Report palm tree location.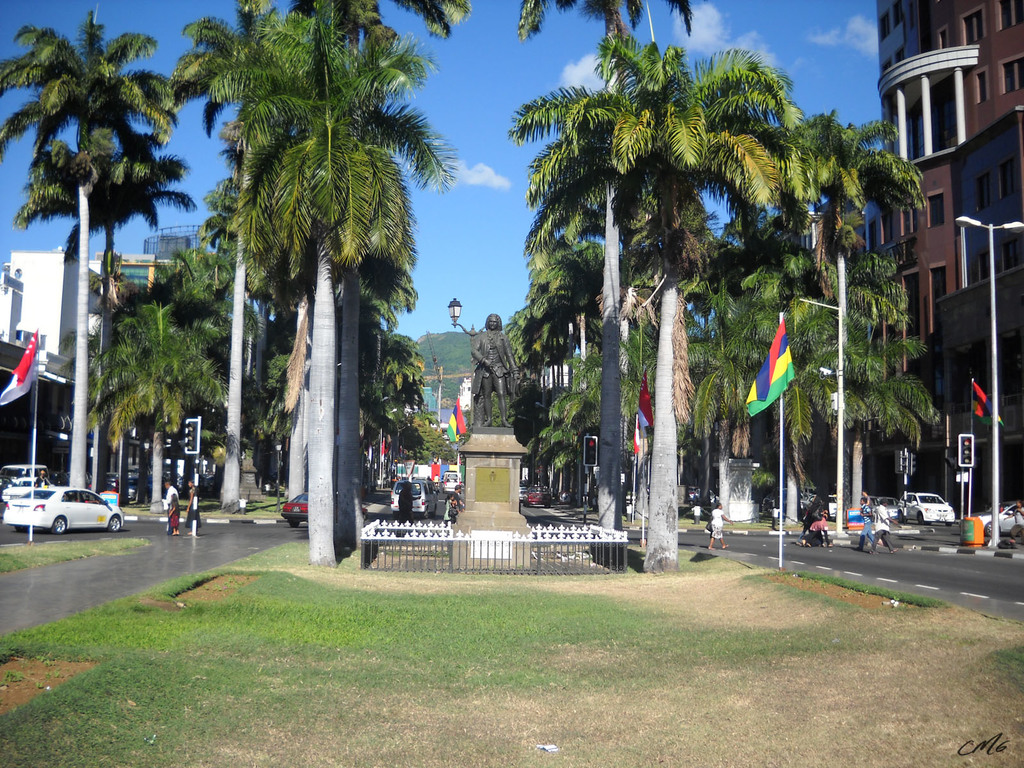
Report: box=[0, 12, 161, 494].
